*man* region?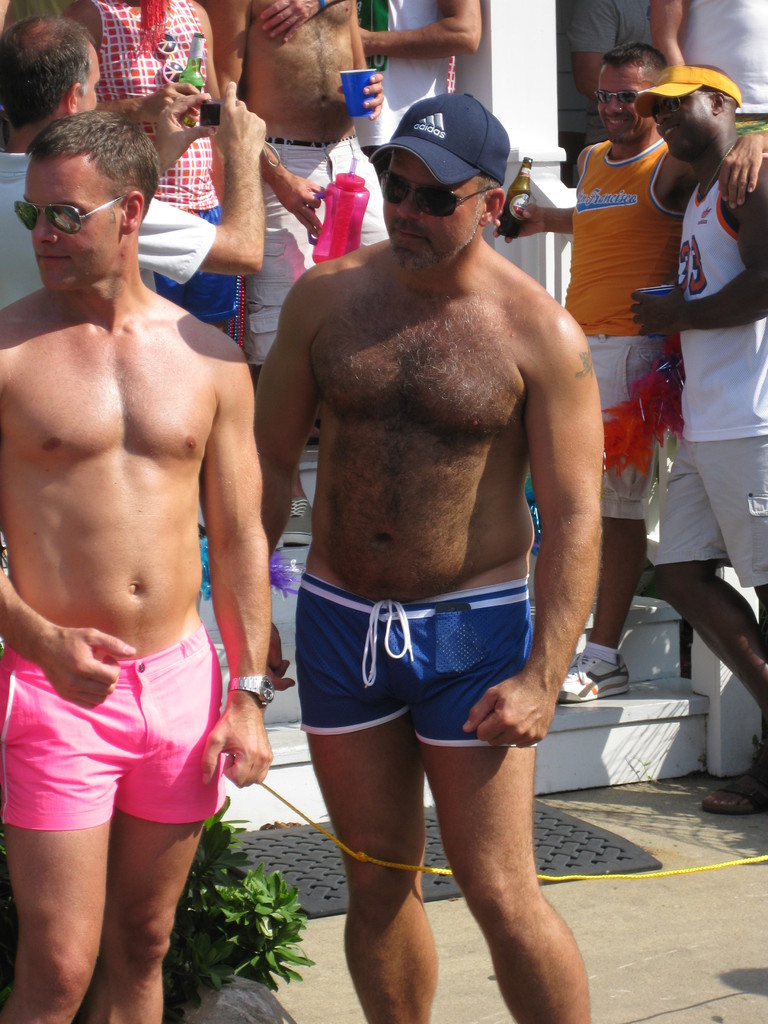
0,18,268,305
